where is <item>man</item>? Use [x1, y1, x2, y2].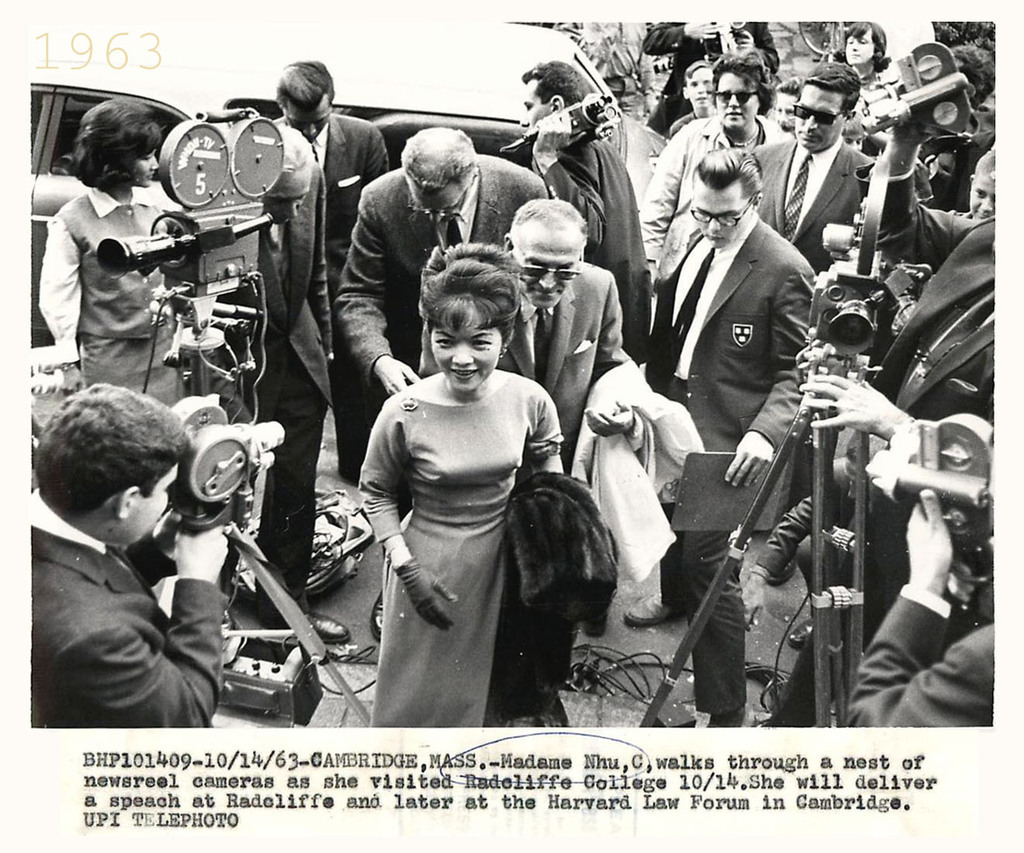
[767, 113, 1003, 731].
